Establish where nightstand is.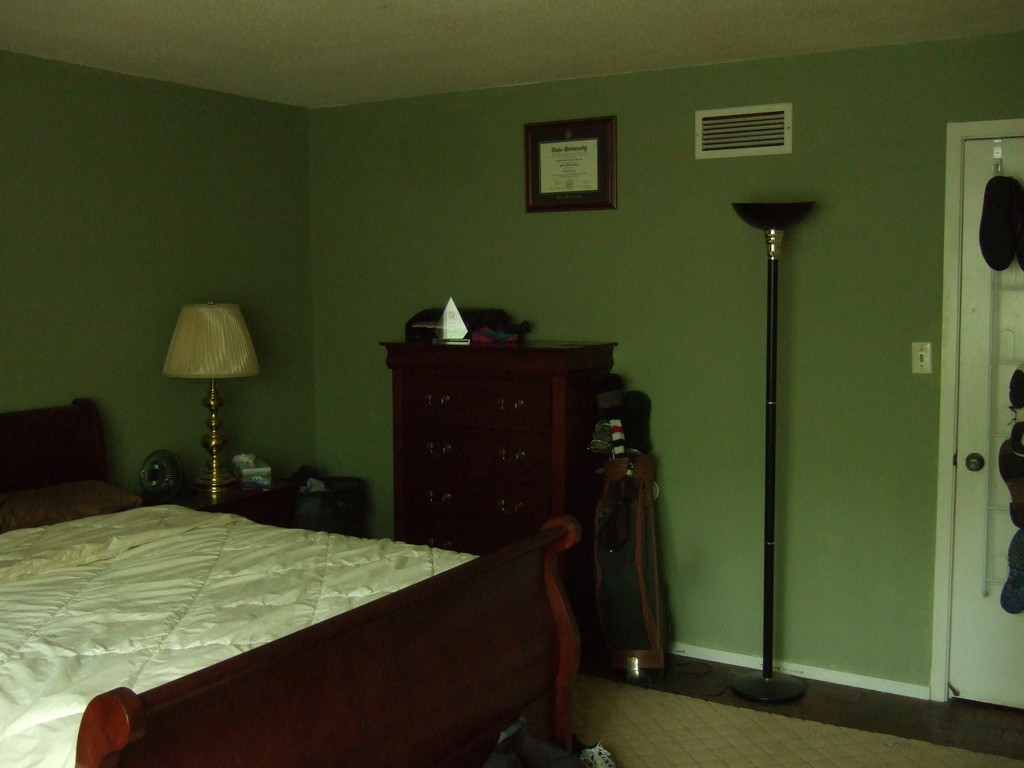
Established at detection(154, 471, 344, 527).
